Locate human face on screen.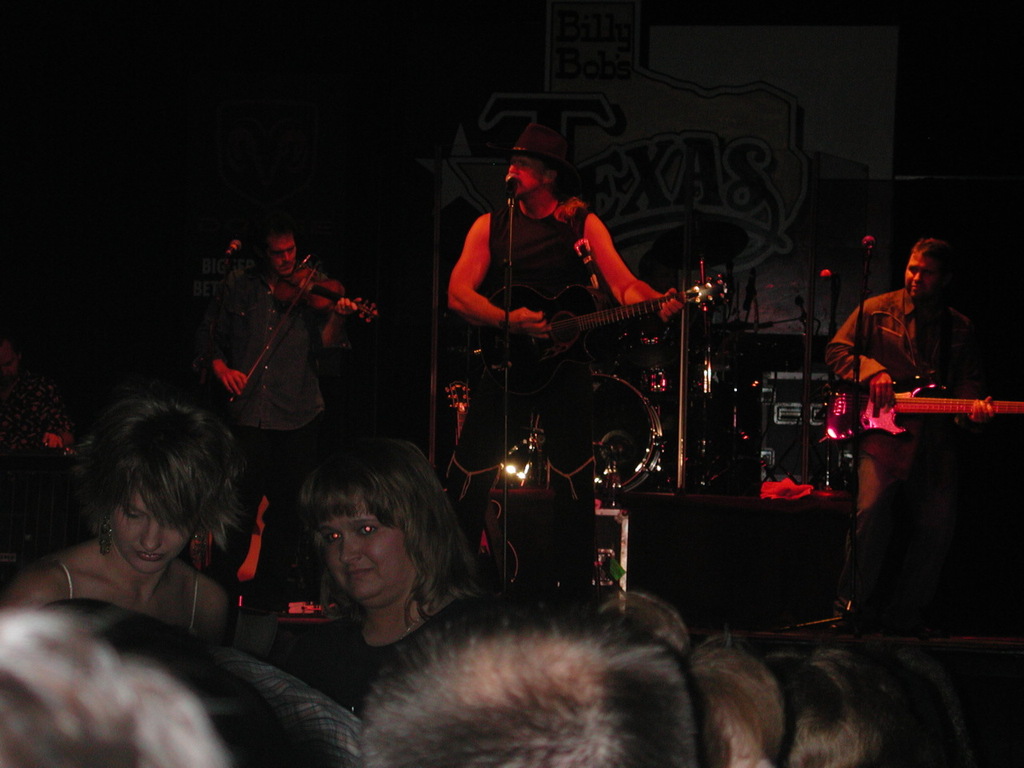
On screen at BBox(266, 234, 290, 274).
